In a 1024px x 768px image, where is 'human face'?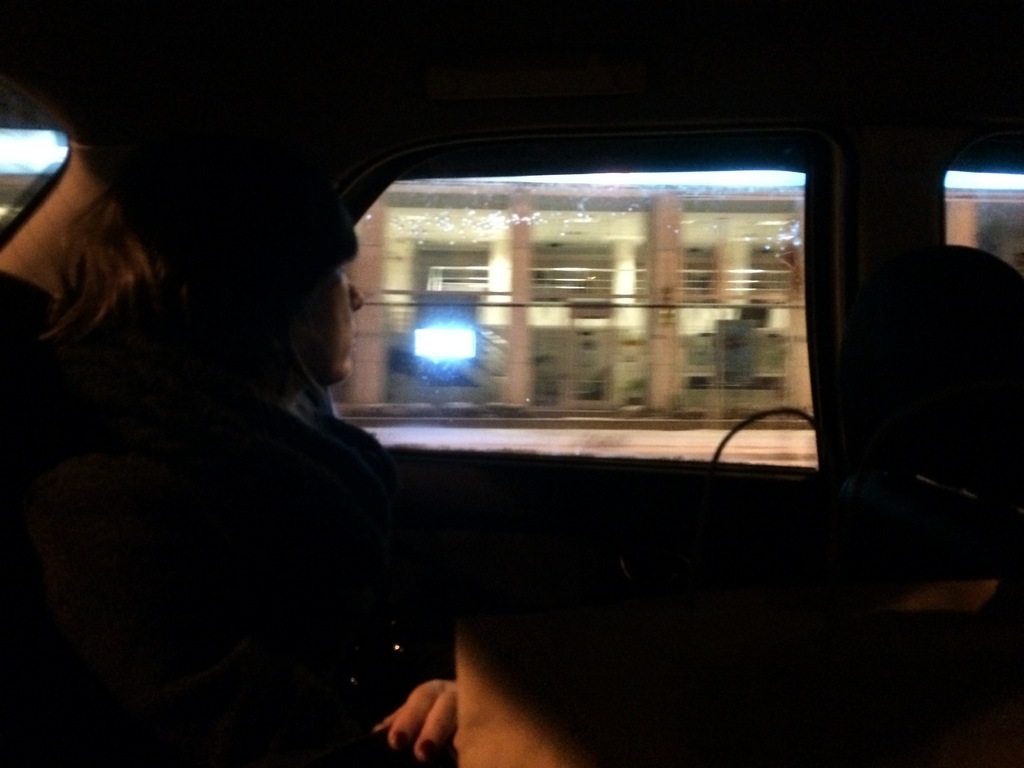
select_region(278, 219, 372, 392).
